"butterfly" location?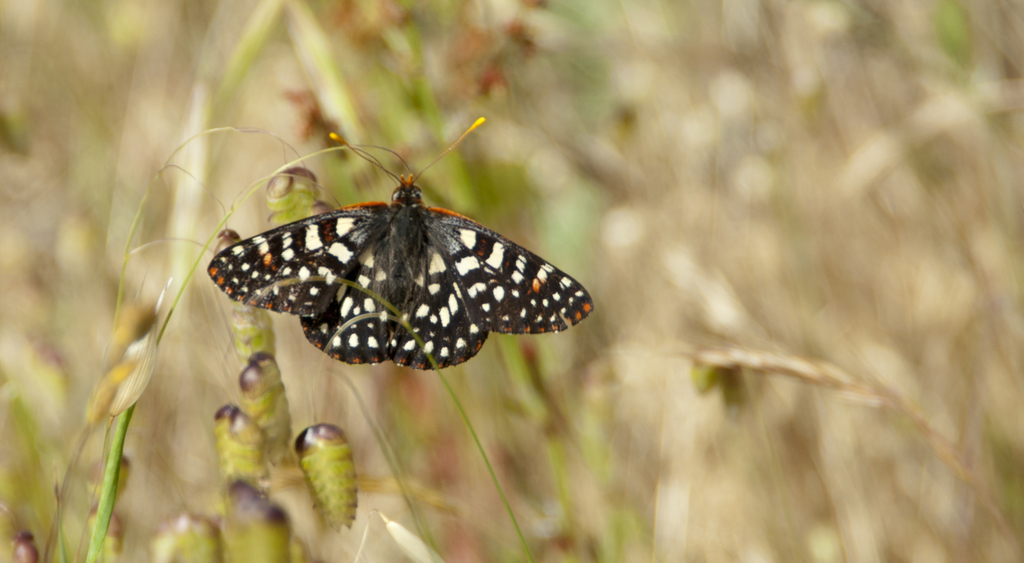
left=213, top=117, right=576, bottom=398
